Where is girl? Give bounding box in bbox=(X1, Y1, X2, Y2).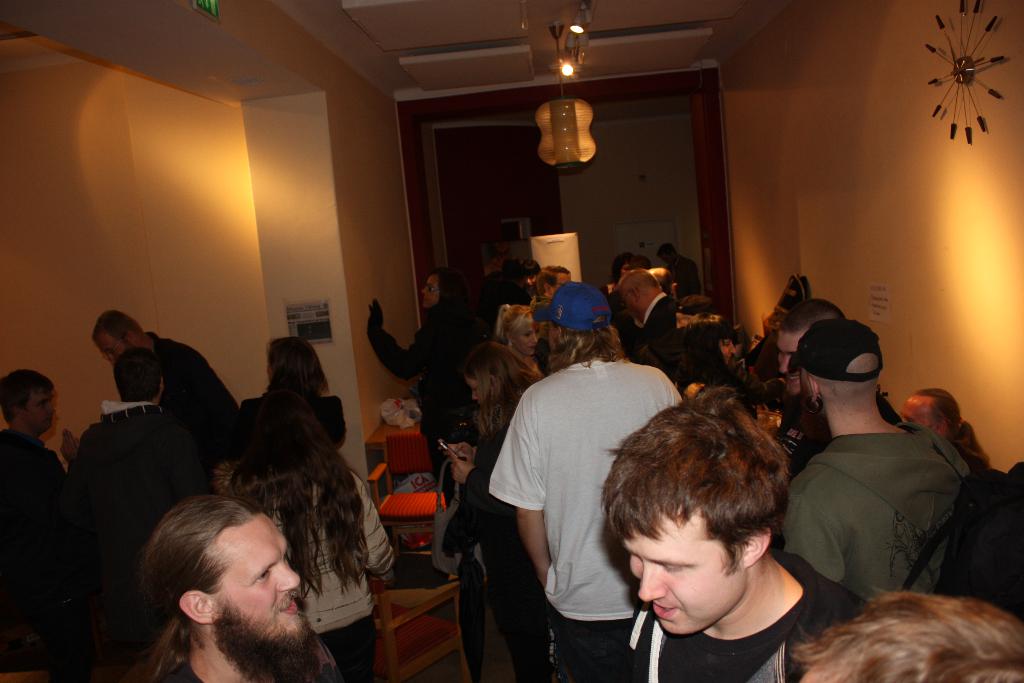
bbox=(676, 317, 736, 404).
